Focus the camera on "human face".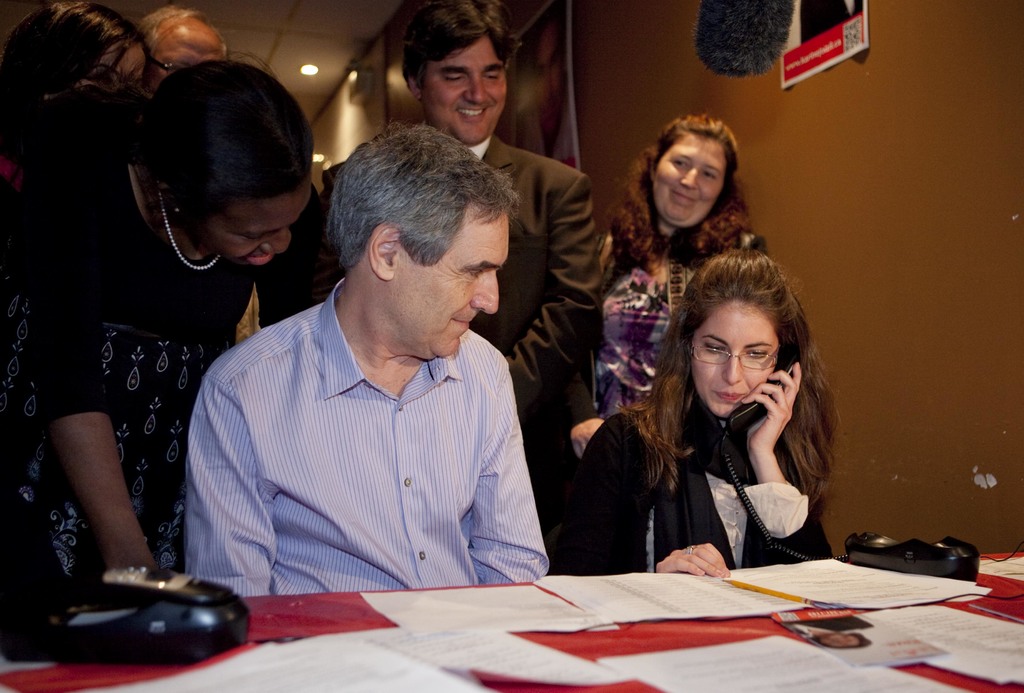
Focus region: bbox(690, 304, 781, 419).
